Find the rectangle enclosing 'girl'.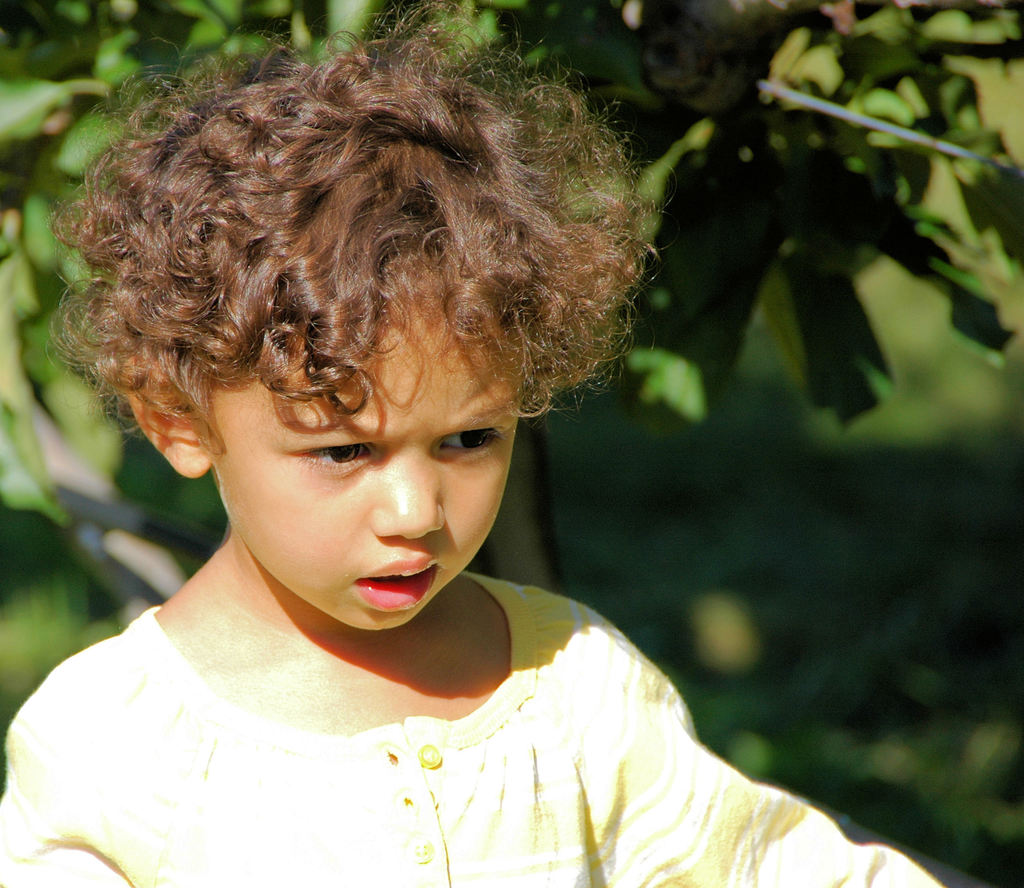
locate(0, 0, 943, 887).
